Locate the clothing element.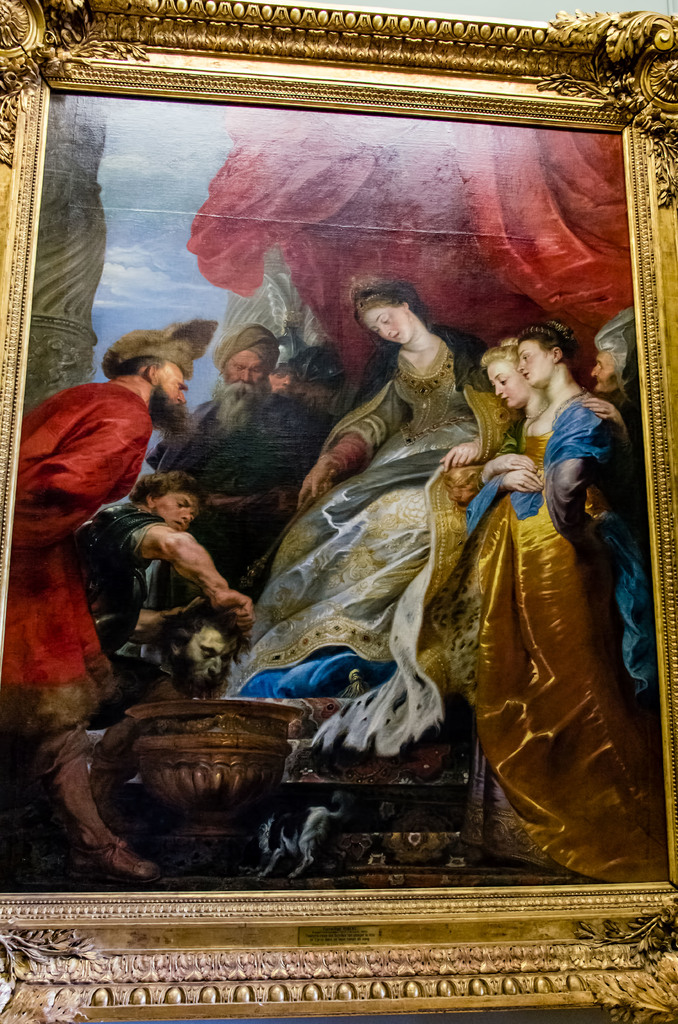
Element bbox: box(1, 374, 157, 852).
